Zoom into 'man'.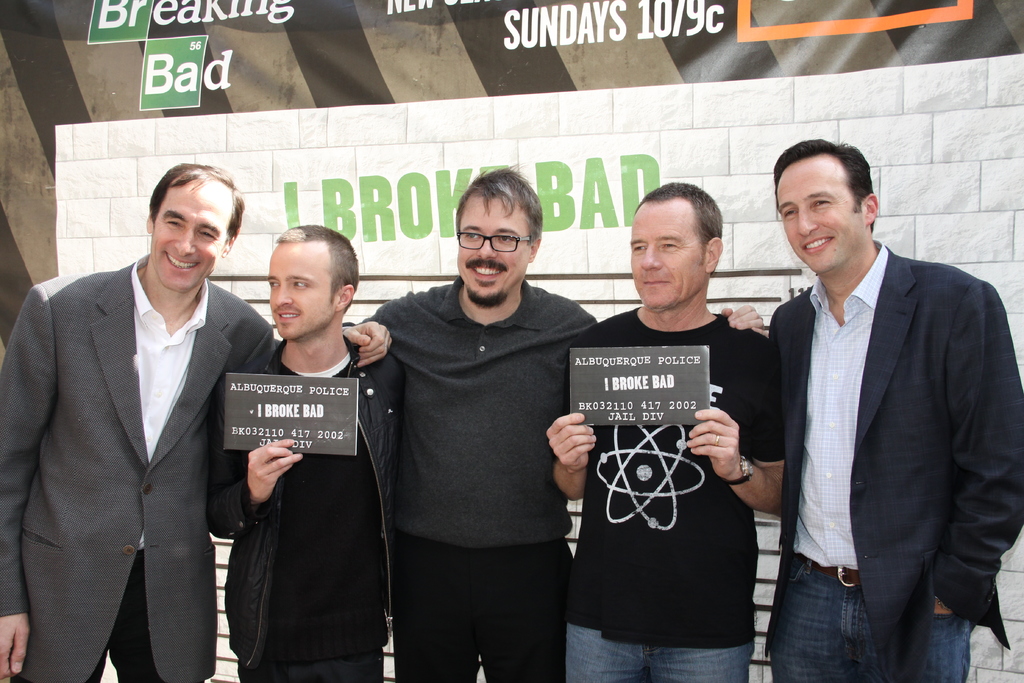
Zoom target: l=204, t=222, r=397, b=682.
